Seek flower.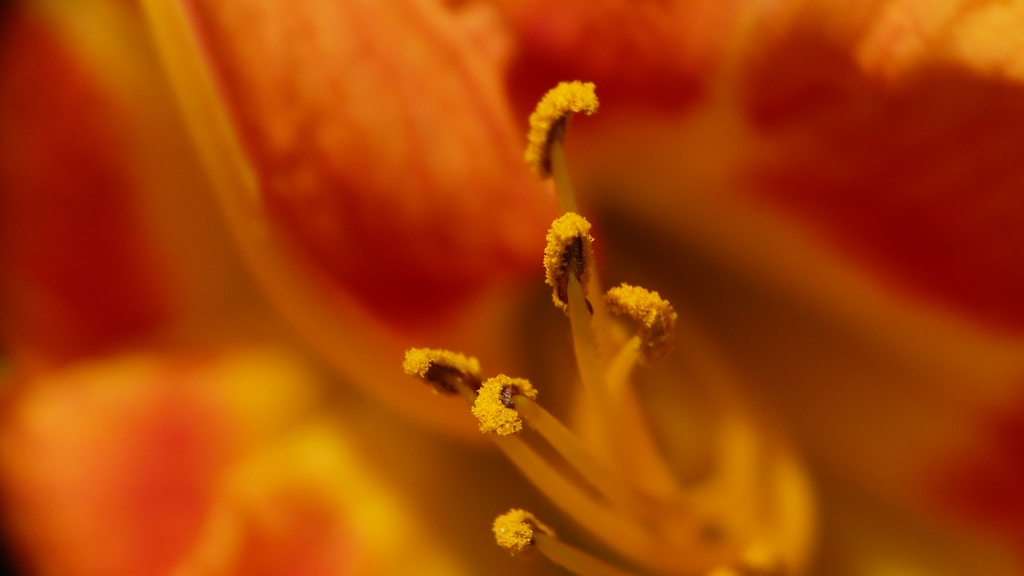
region(408, 349, 468, 397).
